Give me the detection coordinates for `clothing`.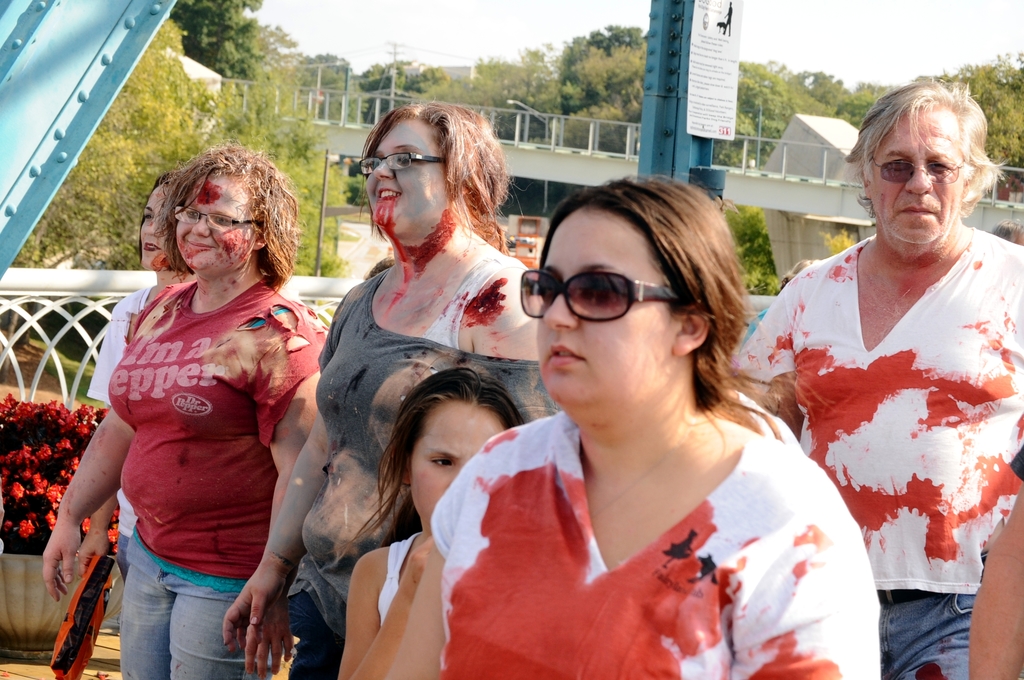
[741,305,767,343].
